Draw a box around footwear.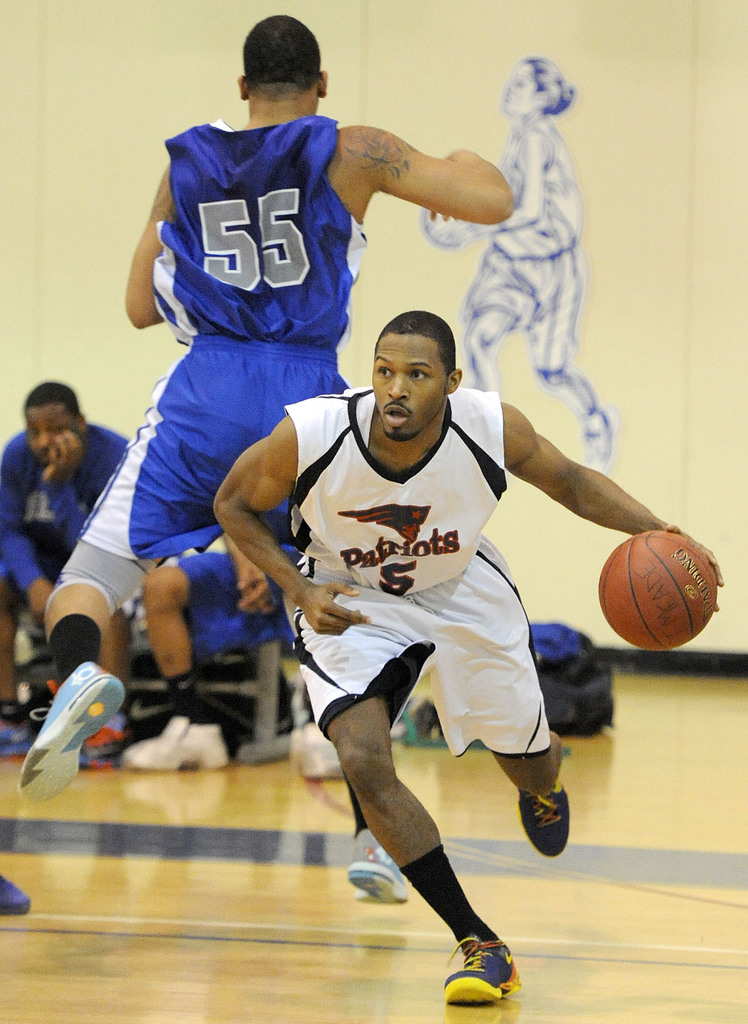
box=[126, 715, 228, 774].
